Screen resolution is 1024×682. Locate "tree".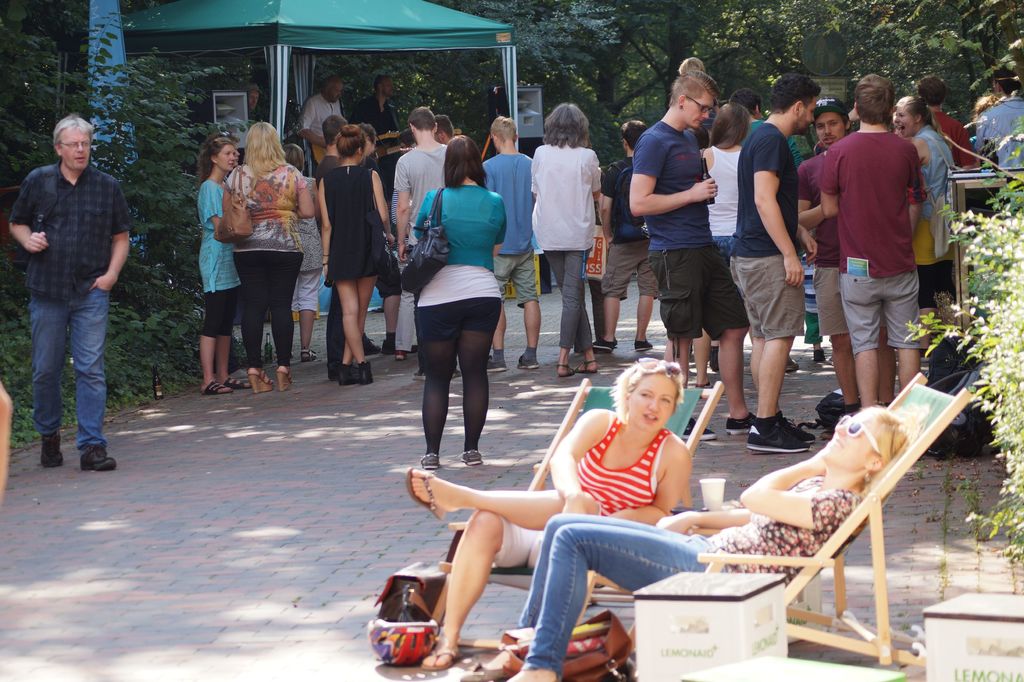
<box>564,0,708,142</box>.
